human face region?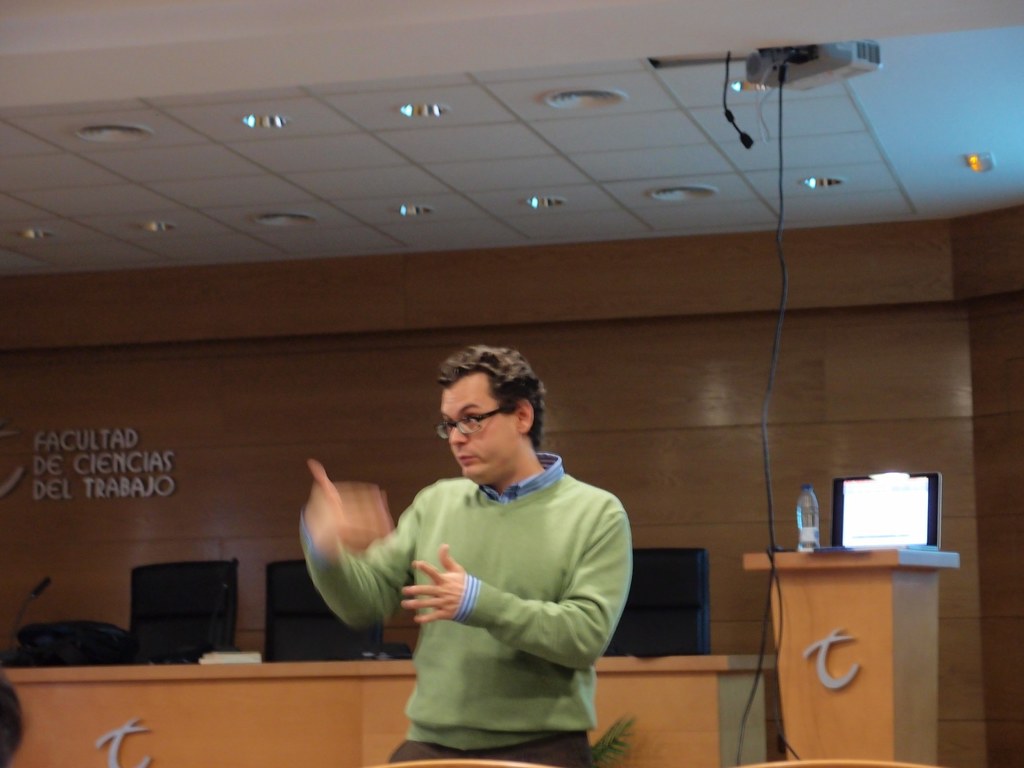
locate(433, 377, 501, 485)
